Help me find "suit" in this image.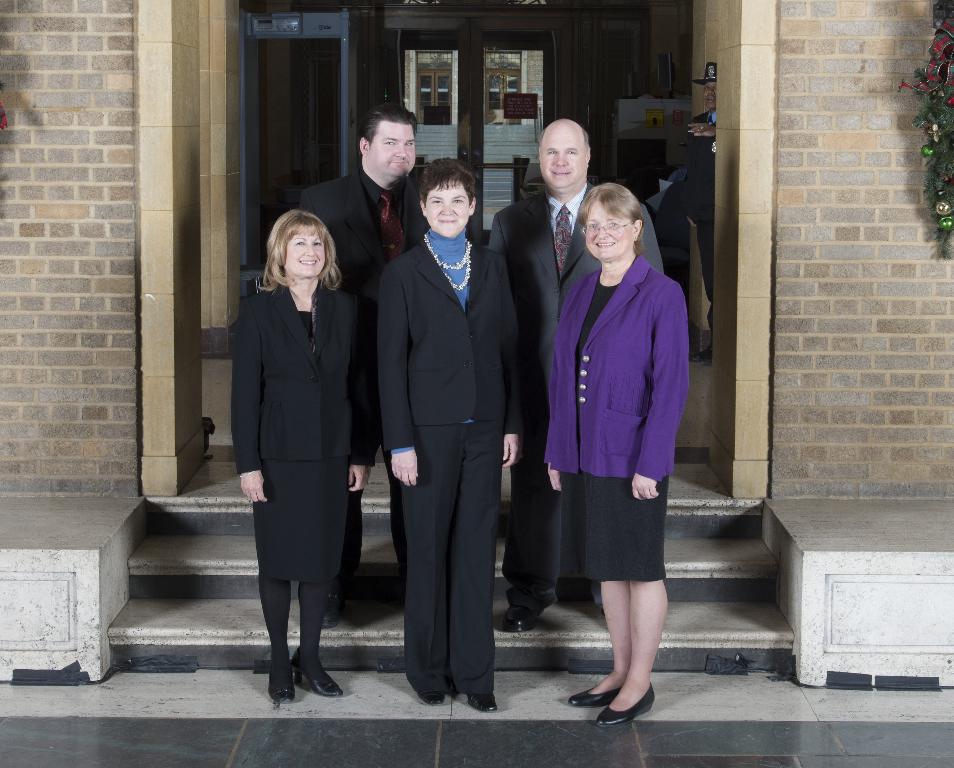
Found it: {"left": 292, "top": 165, "right": 431, "bottom": 591}.
